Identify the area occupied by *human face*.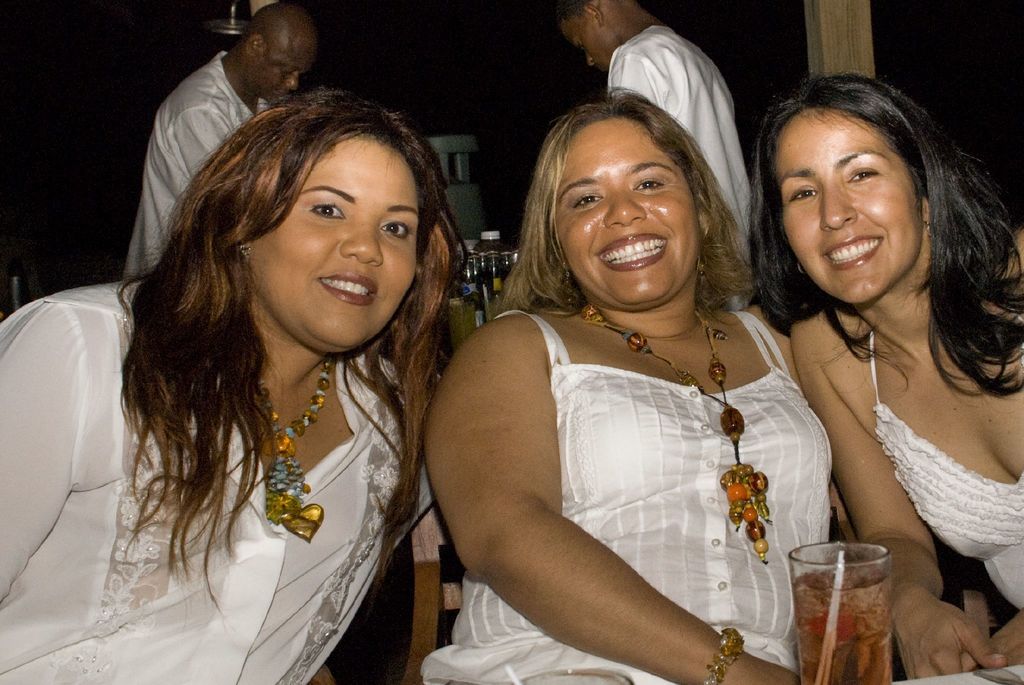
Area: left=774, top=109, right=919, bottom=305.
